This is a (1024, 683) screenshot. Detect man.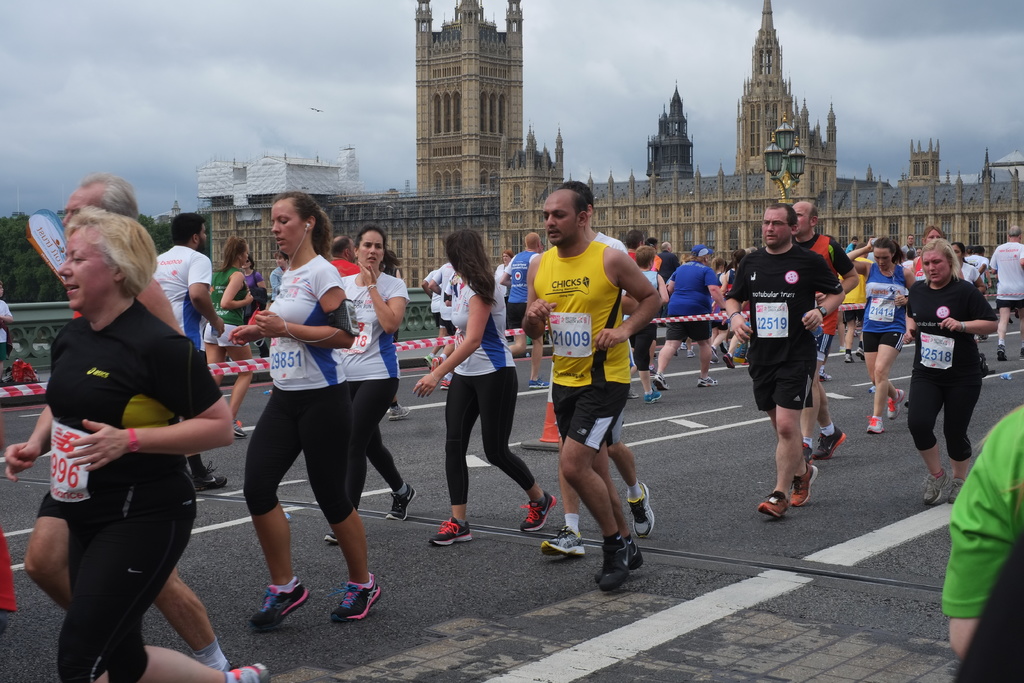
pyautogui.locateOnScreen(723, 202, 844, 520).
